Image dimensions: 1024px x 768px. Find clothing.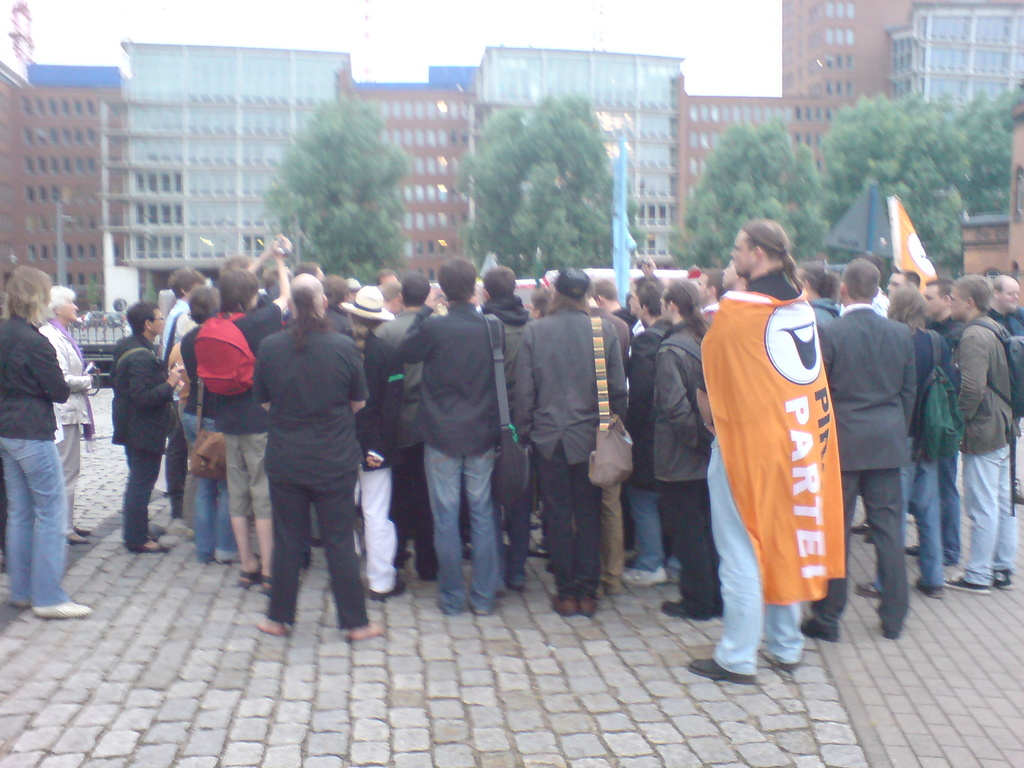
[38, 317, 97, 531].
